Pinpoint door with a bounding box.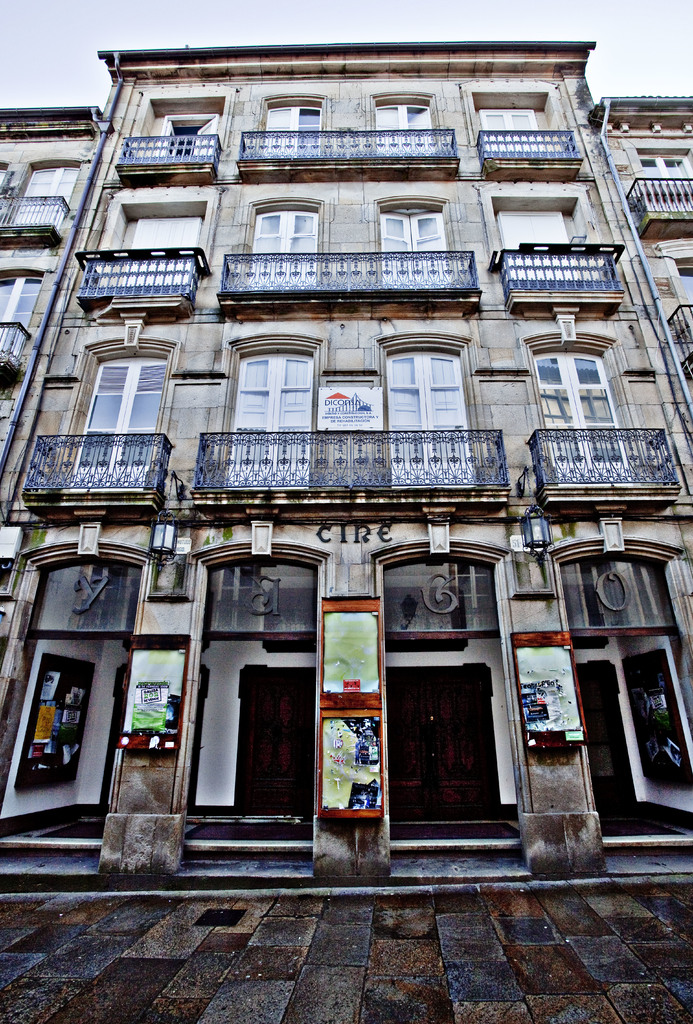
bbox(241, 667, 318, 807).
